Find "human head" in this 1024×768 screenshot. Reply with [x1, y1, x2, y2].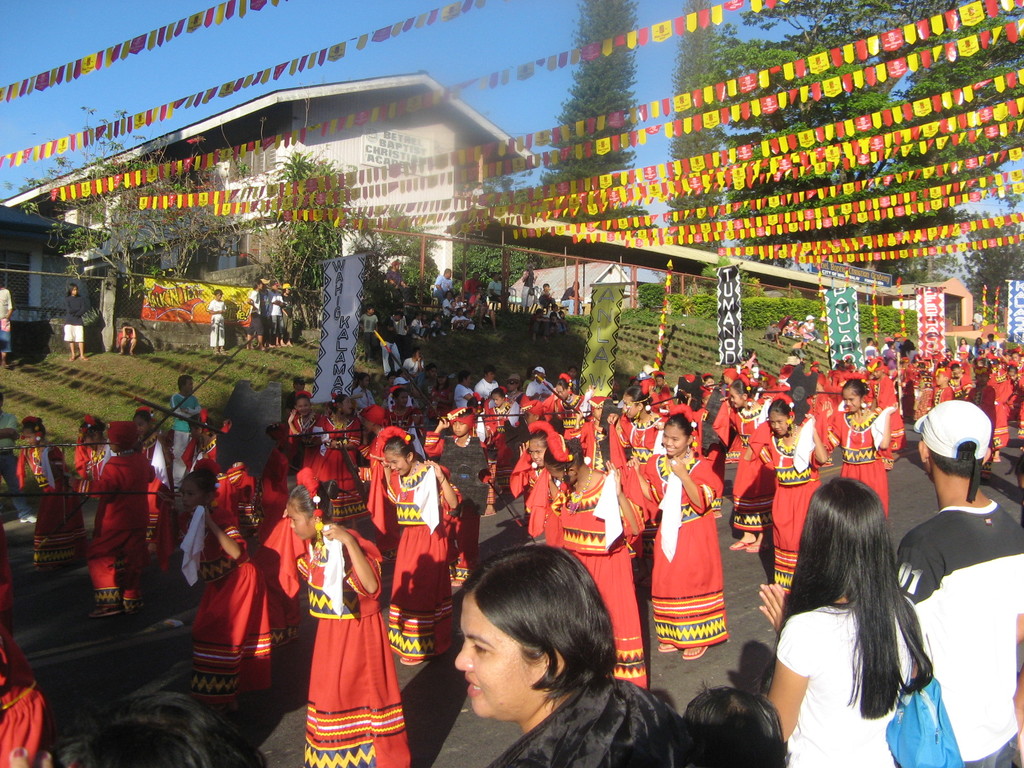
[457, 305, 462, 316].
